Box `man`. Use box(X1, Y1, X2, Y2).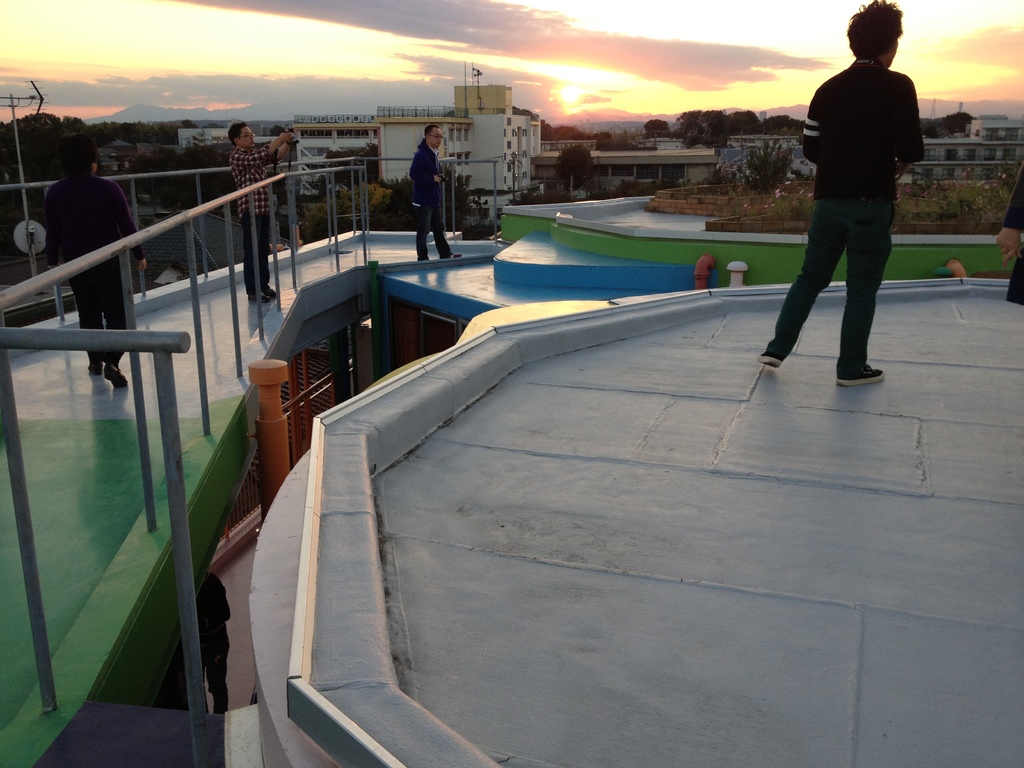
box(44, 144, 145, 385).
